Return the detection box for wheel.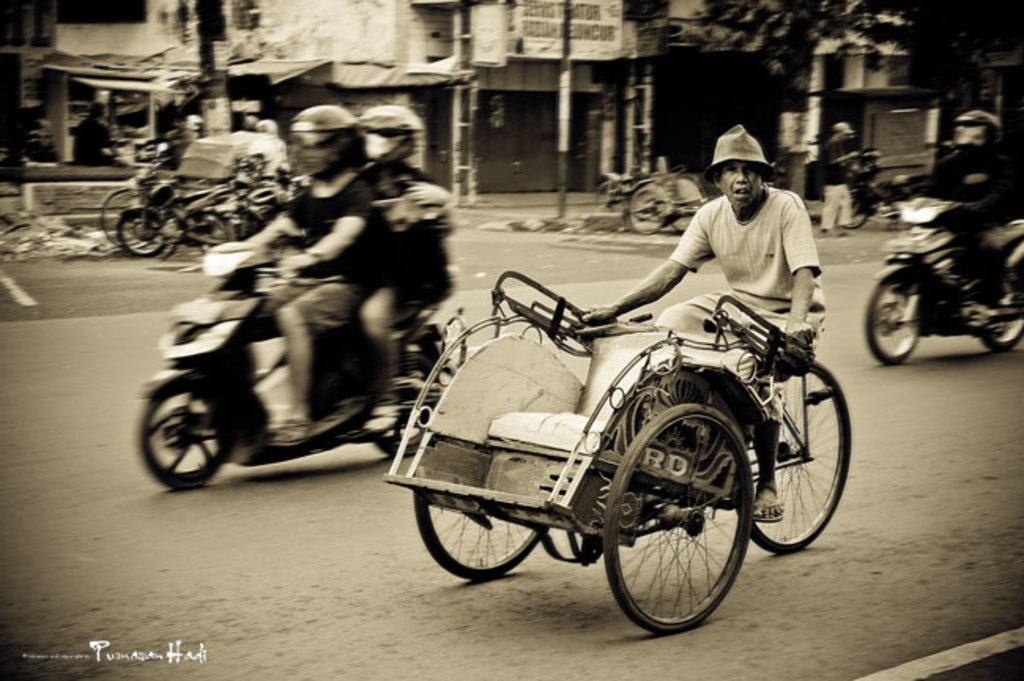
left=975, top=265, right=1022, bottom=355.
